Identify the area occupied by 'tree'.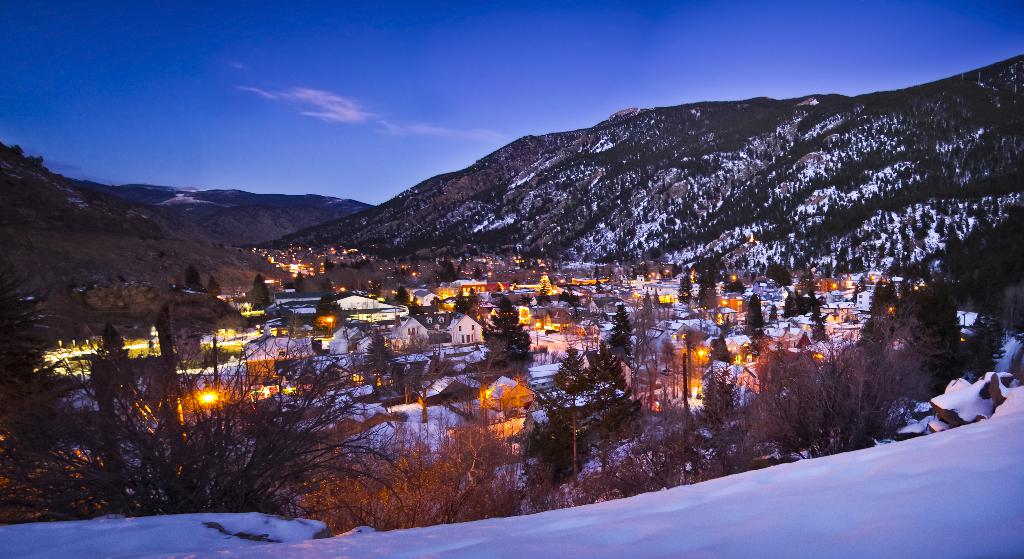
Area: <region>365, 325, 394, 374</region>.
